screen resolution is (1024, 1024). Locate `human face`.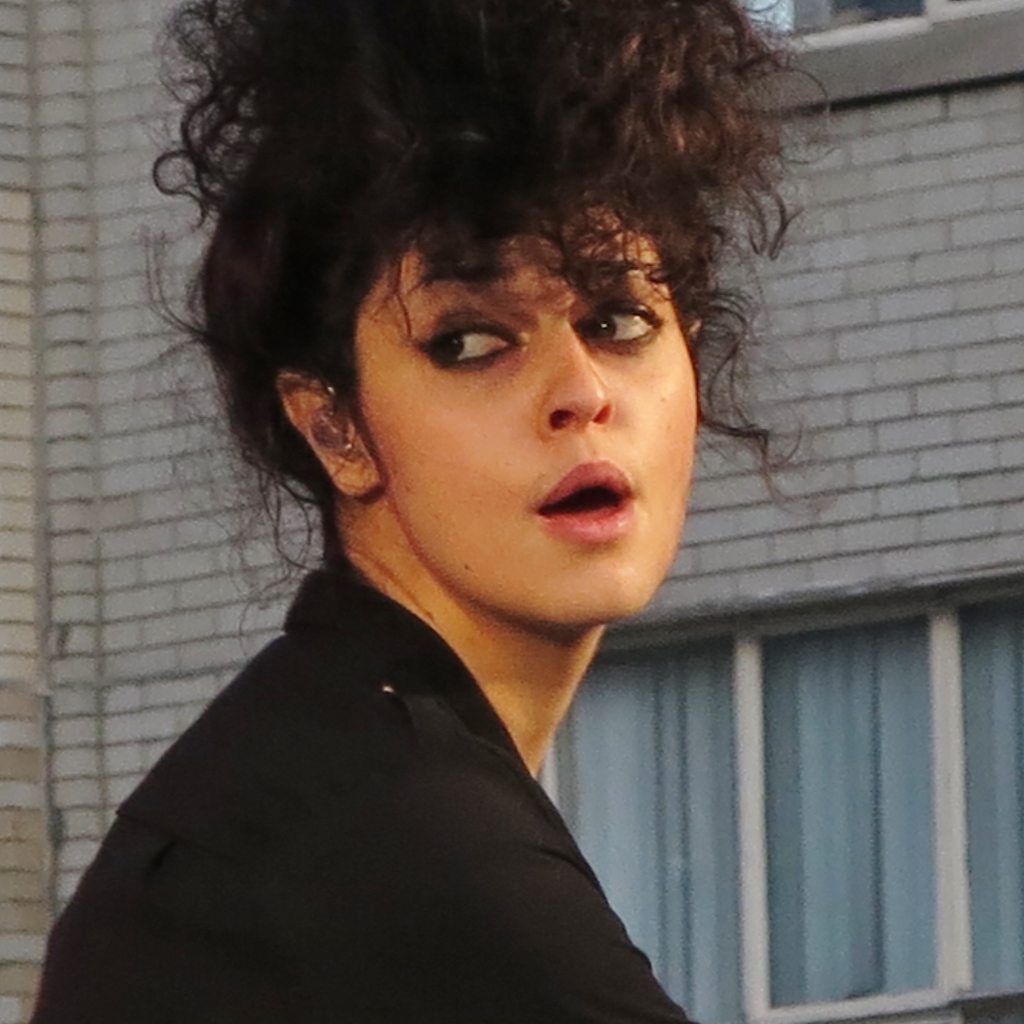
region(345, 185, 700, 629).
